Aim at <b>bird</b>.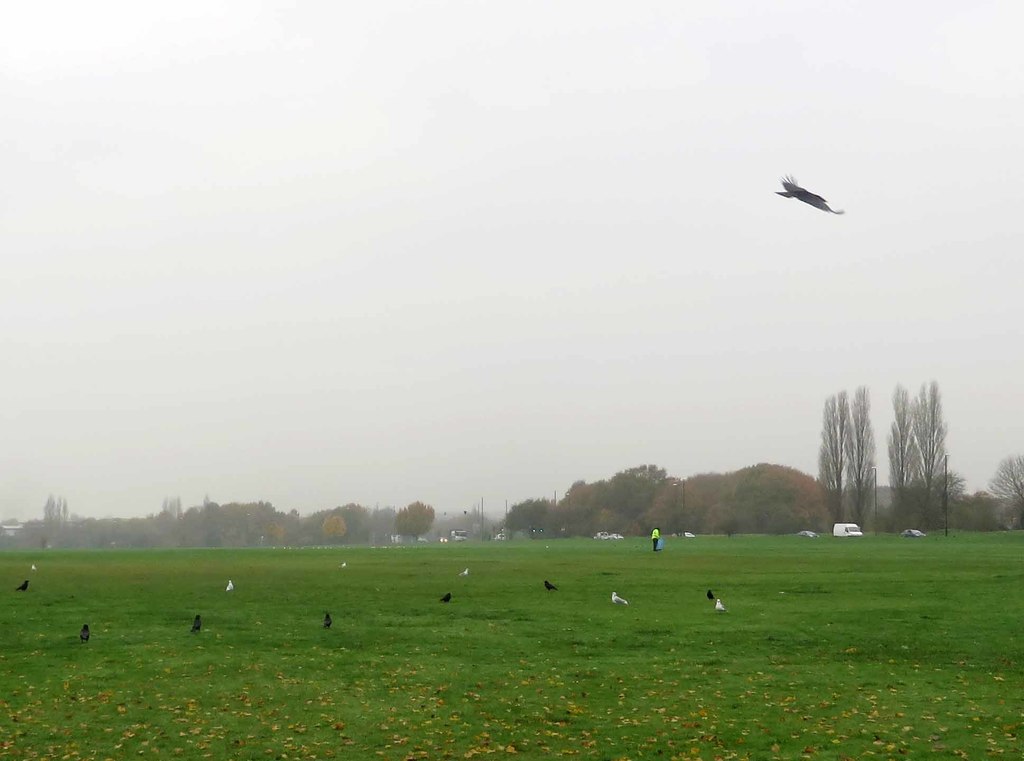
Aimed at <region>771, 160, 867, 224</region>.
